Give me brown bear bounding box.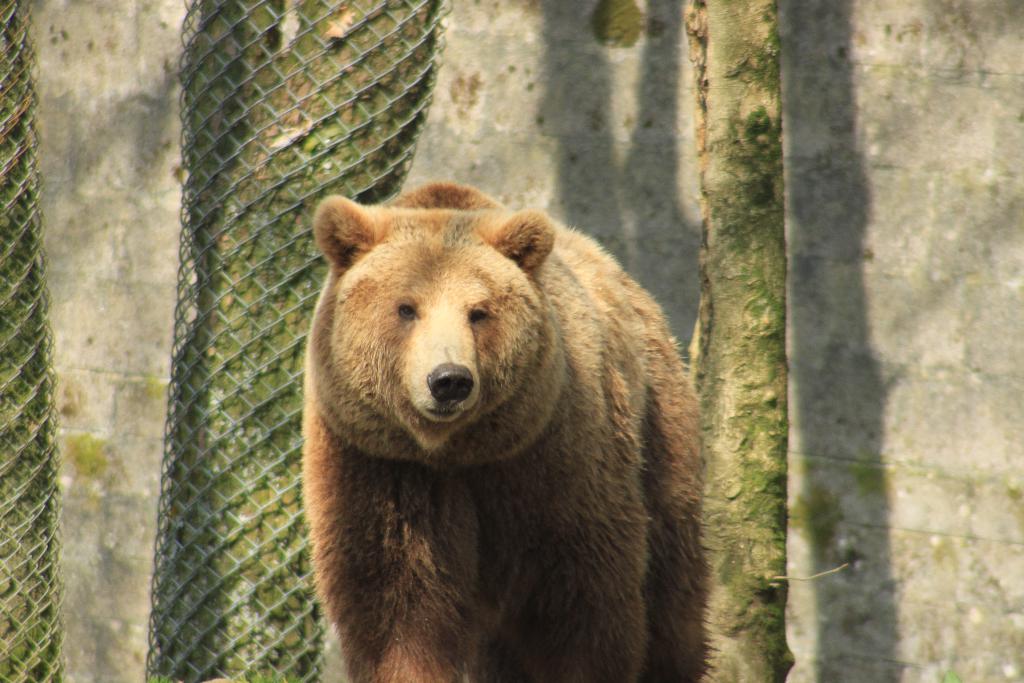
<bbox>299, 176, 717, 682</bbox>.
